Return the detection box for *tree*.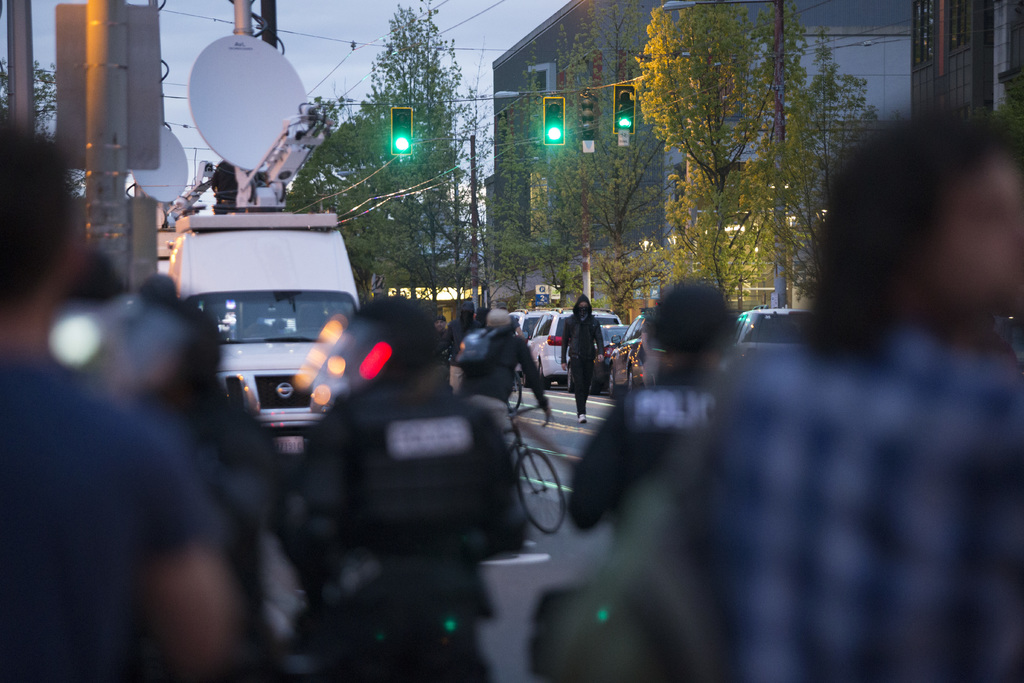
box=[0, 47, 95, 188].
